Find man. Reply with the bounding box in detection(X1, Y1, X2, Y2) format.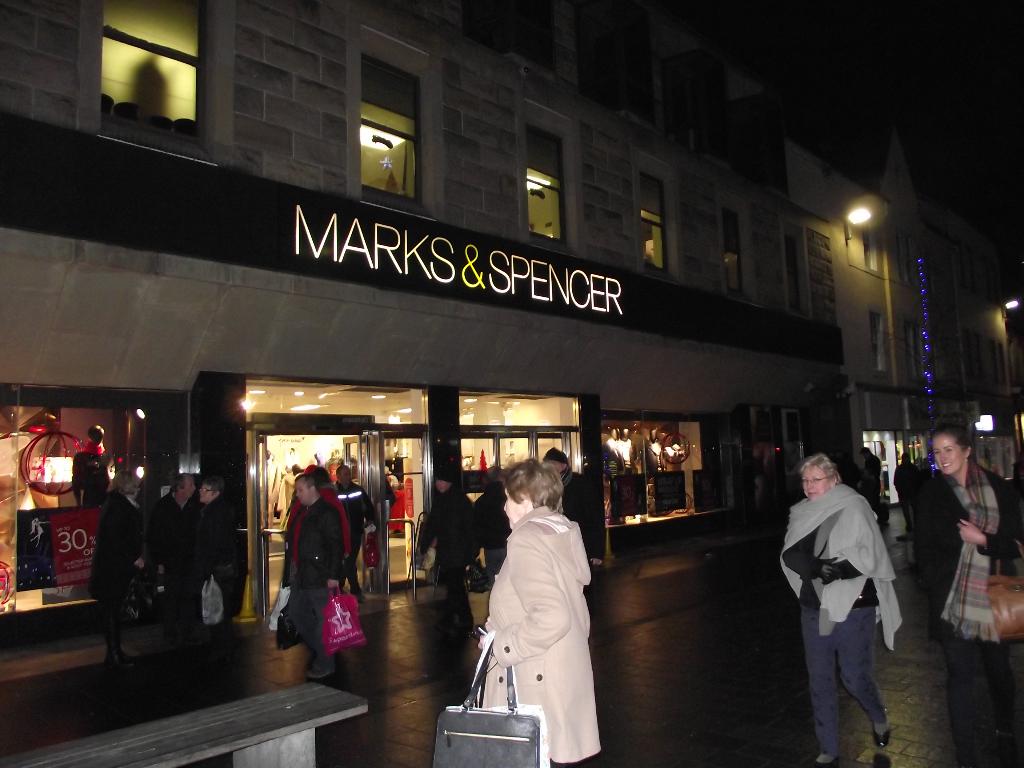
detection(283, 472, 346, 680).
